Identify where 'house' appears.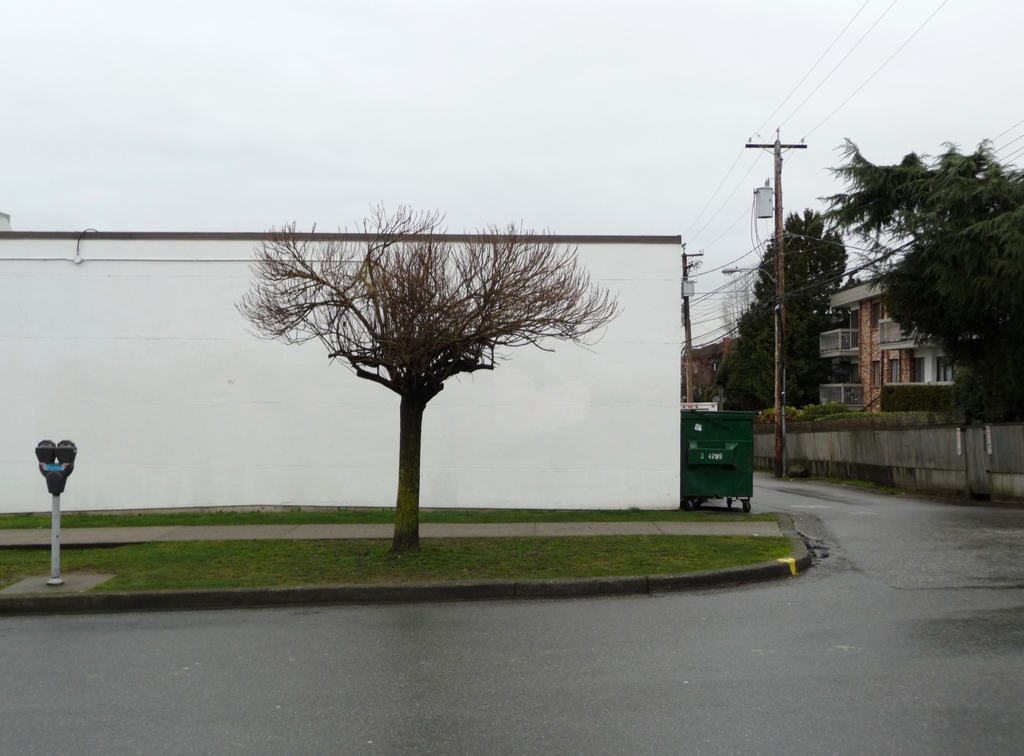
Appears at select_region(824, 266, 963, 406).
